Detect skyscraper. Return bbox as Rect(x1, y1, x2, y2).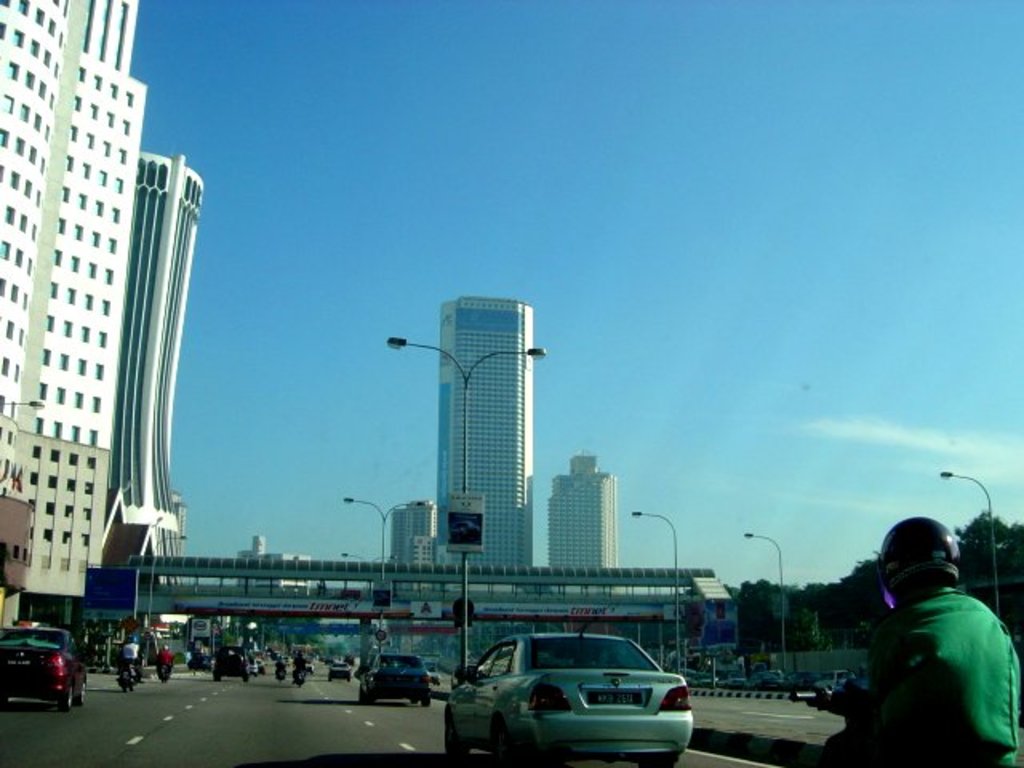
Rect(541, 451, 619, 568).
